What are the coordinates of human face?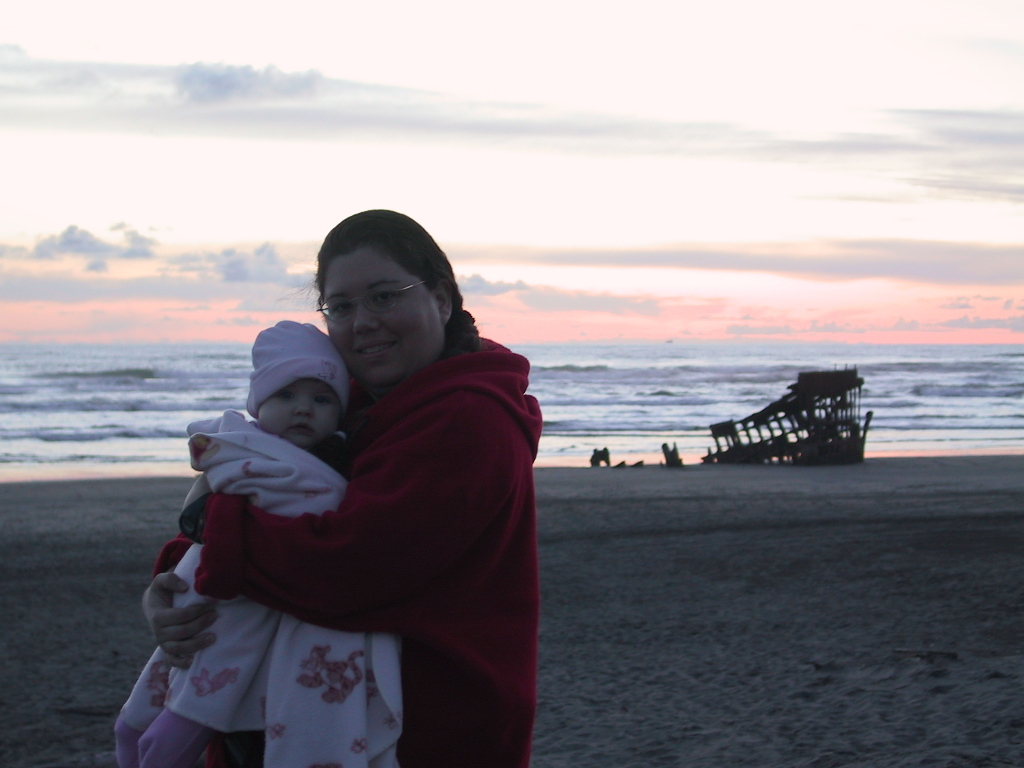
<box>320,235,447,385</box>.
